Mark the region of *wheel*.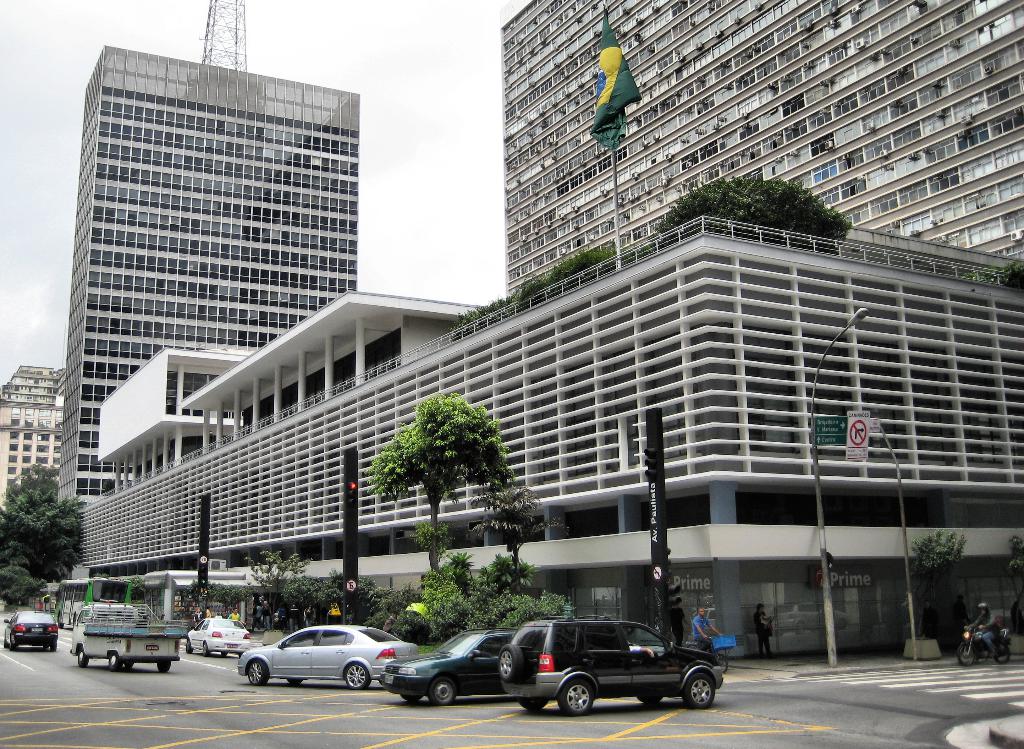
Region: (402, 693, 423, 703).
